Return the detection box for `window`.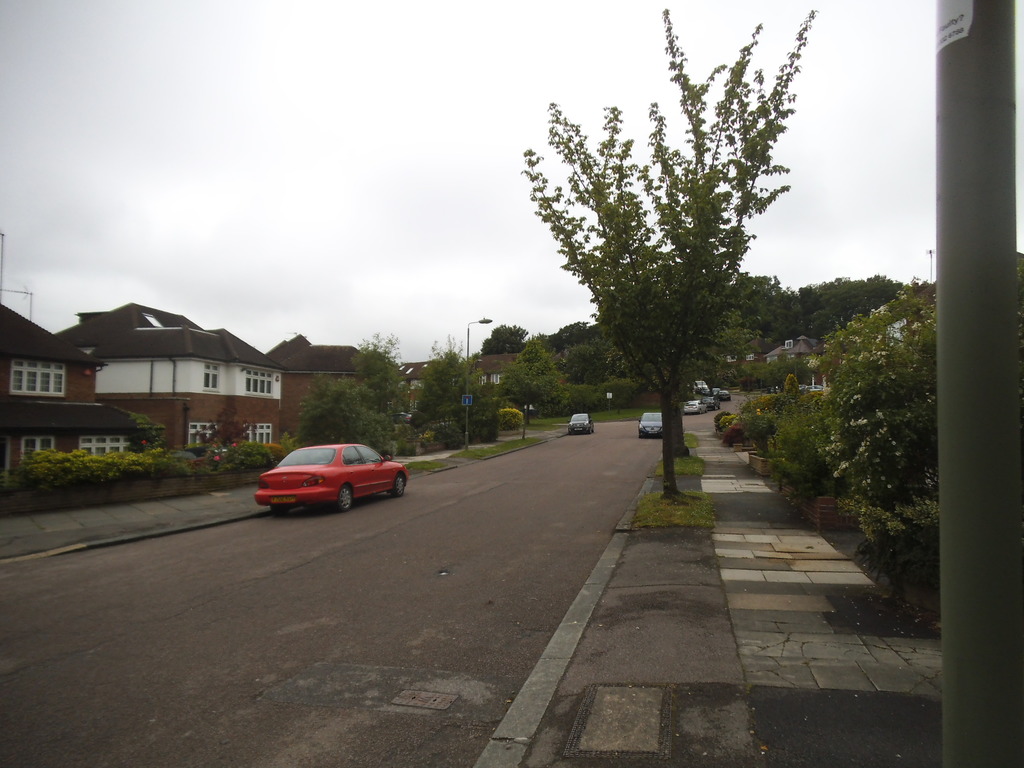
bbox=[490, 372, 500, 386].
